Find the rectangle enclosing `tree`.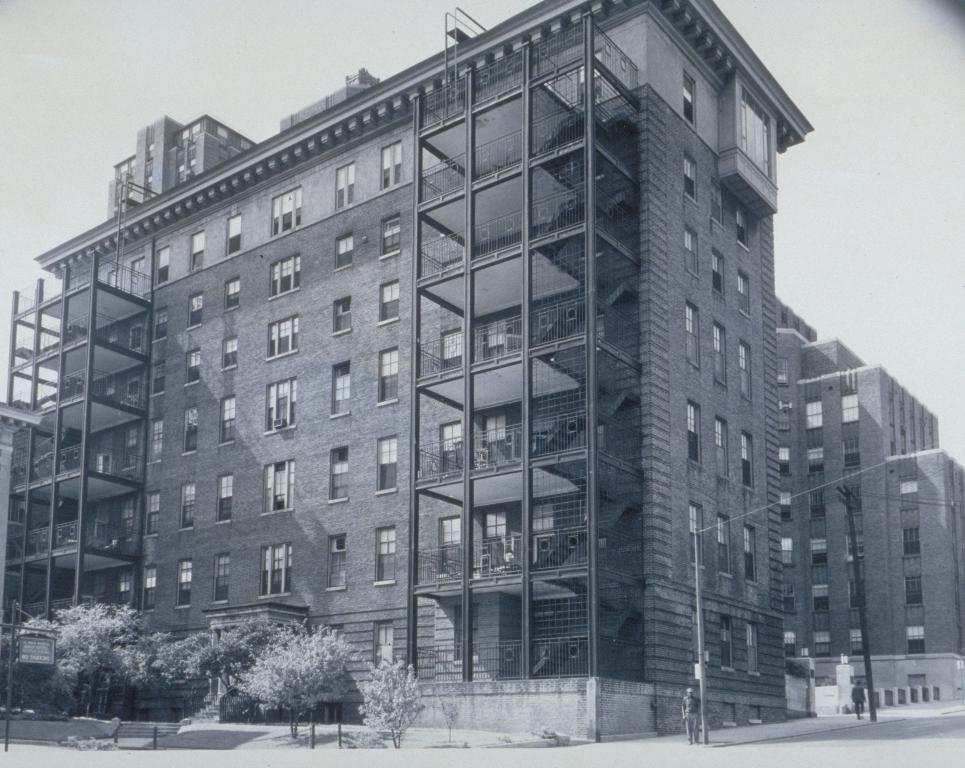
213/641/356/723.
